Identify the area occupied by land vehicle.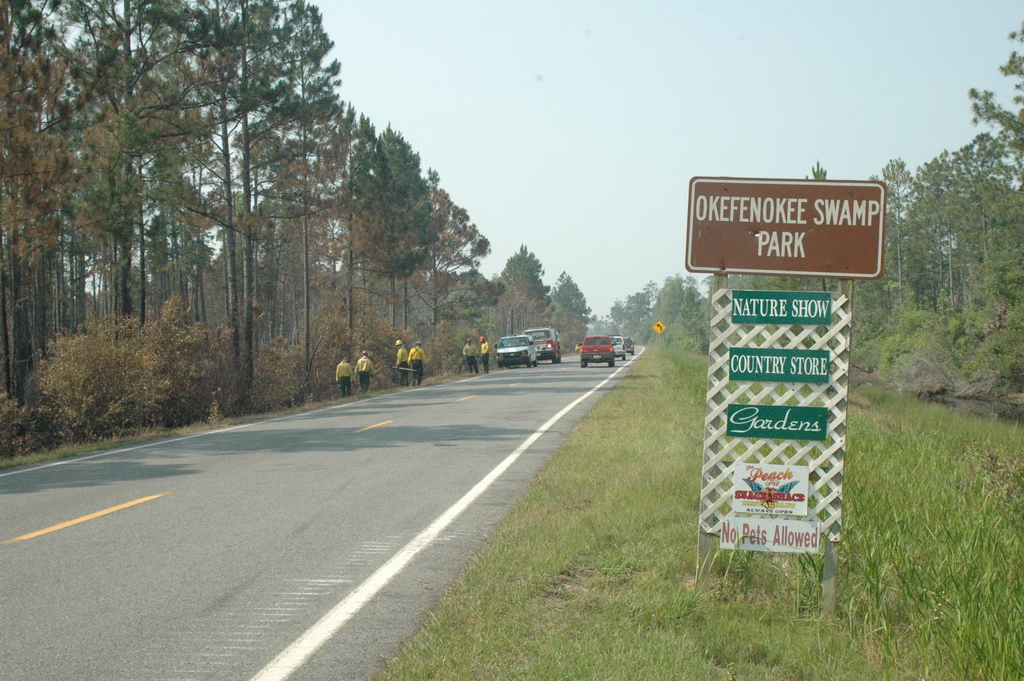
Area: 495/336/537/367.
